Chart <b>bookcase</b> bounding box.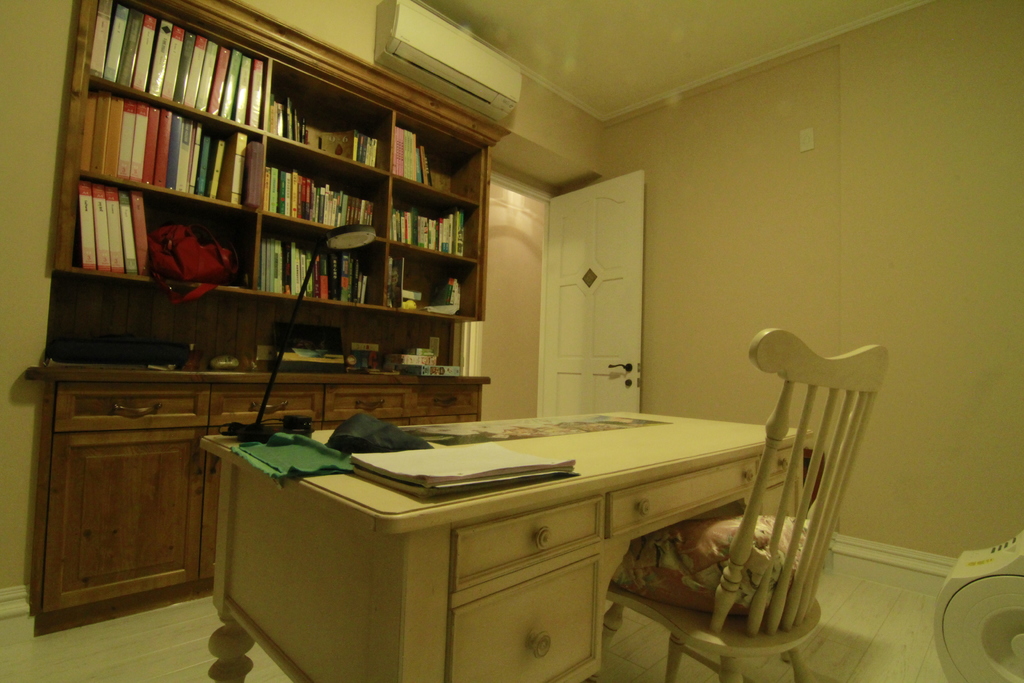
Charted: <bbox>24, 0, 508, 640</bbox>.
